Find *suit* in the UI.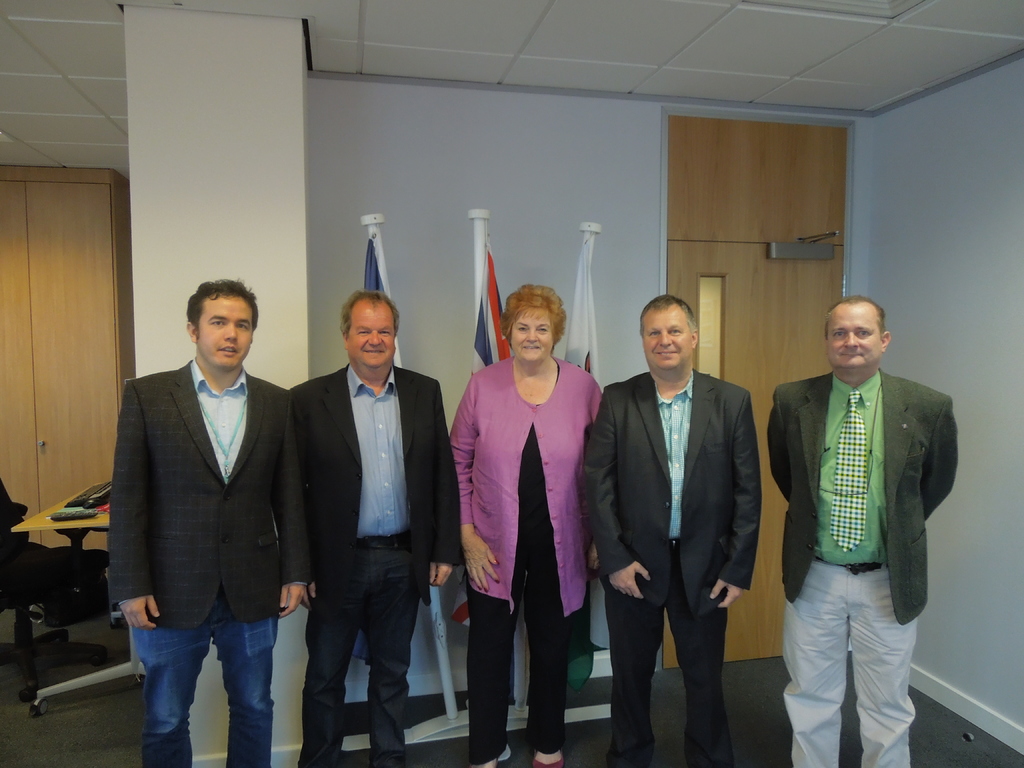
UI element at pyautogui.locateOnScreen(106, 358, 311, 626).
